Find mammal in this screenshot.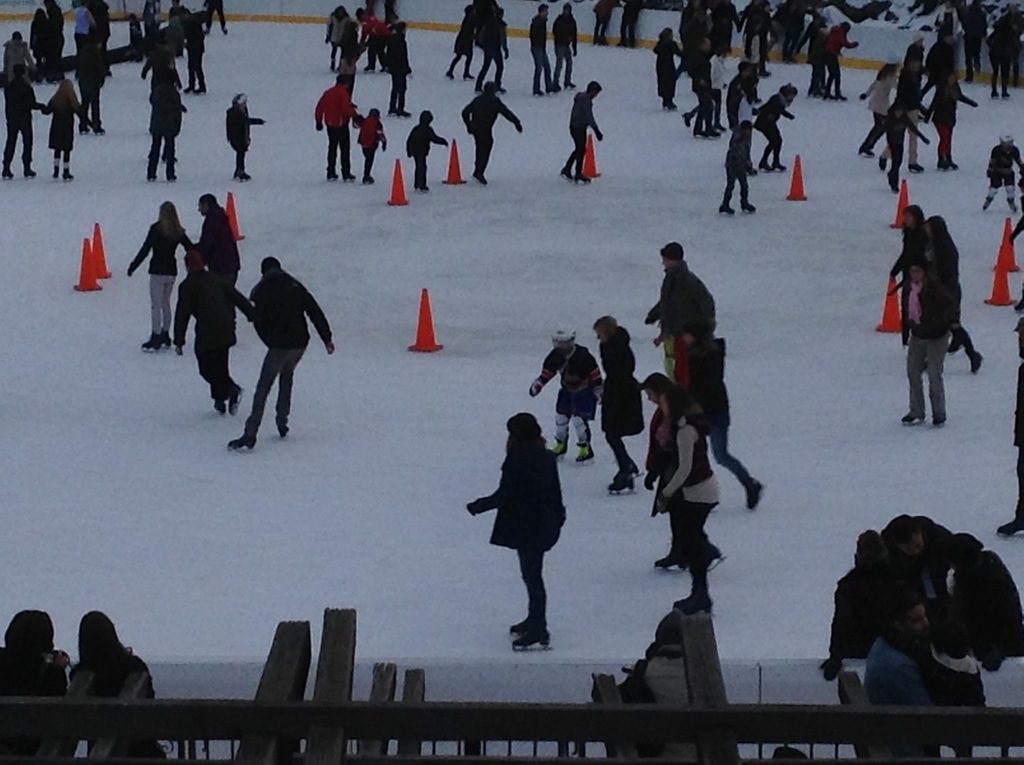
The bounding box for mammal is bbox=(559, 82, 602, 186).
